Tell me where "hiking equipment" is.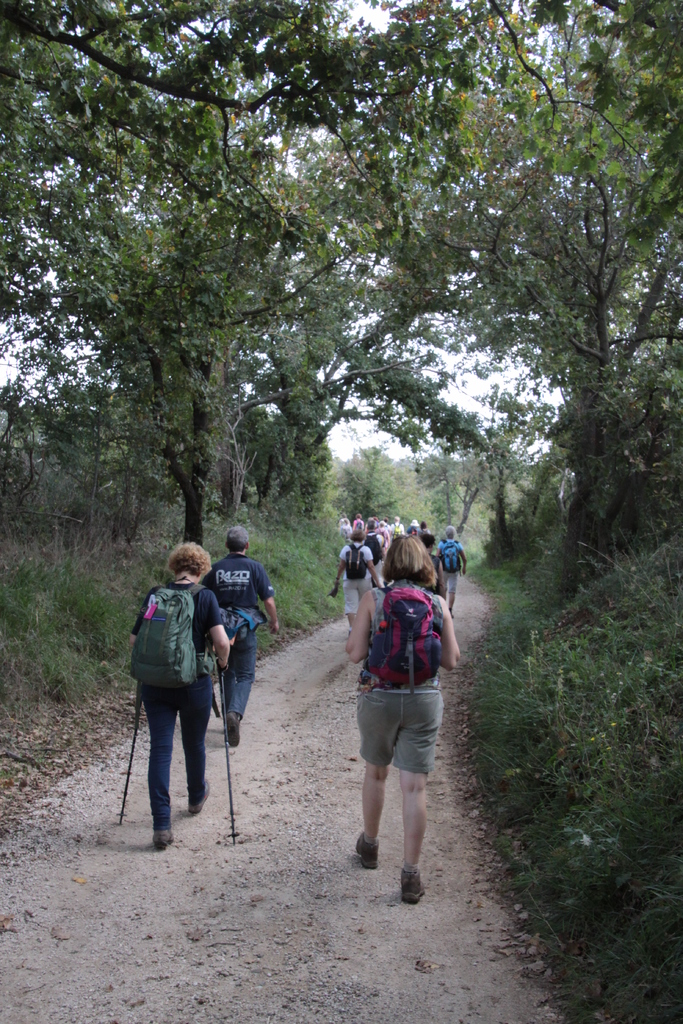
"hiking equipment" is at <bbox>341, 540, 367, 585</bbox>.
